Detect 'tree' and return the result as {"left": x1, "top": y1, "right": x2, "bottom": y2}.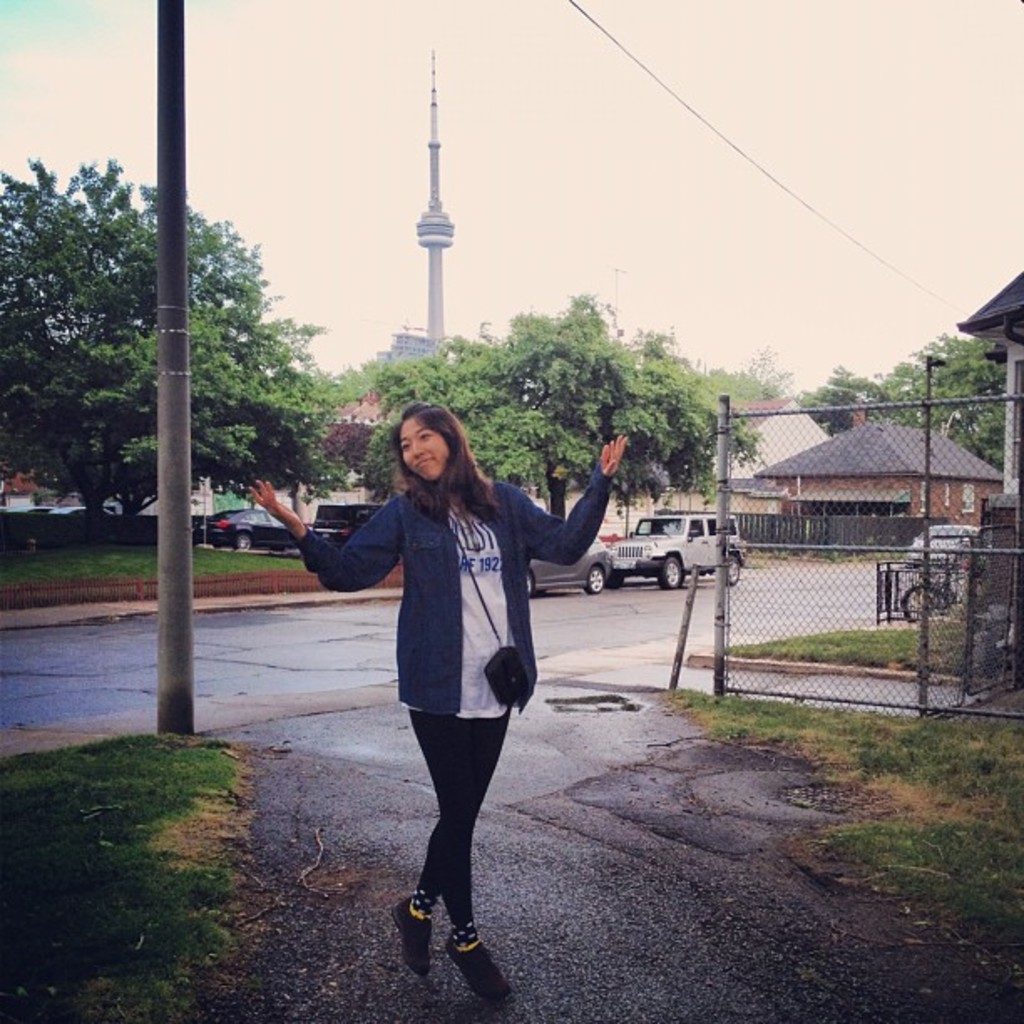
{"left": 67, "top": 308, "right": 345, "bottom": 519}.
